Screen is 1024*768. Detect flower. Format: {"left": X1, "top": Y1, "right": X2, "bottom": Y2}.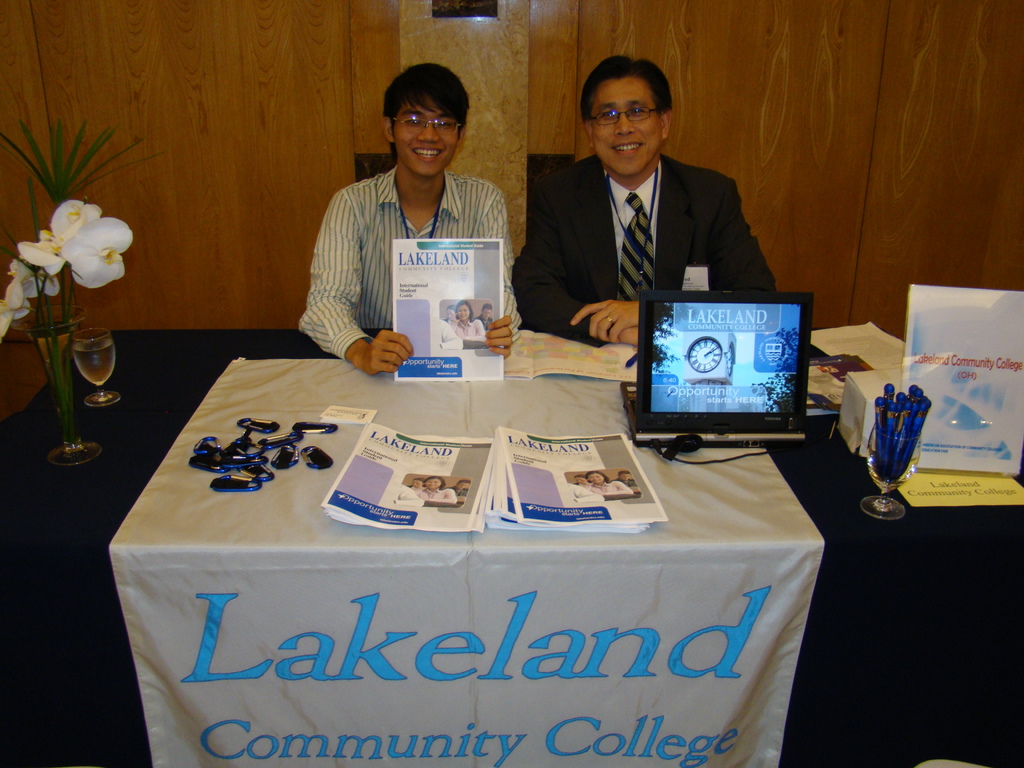
{"left": 8, "top": 255, "right": 58, "bottom": 298}.
